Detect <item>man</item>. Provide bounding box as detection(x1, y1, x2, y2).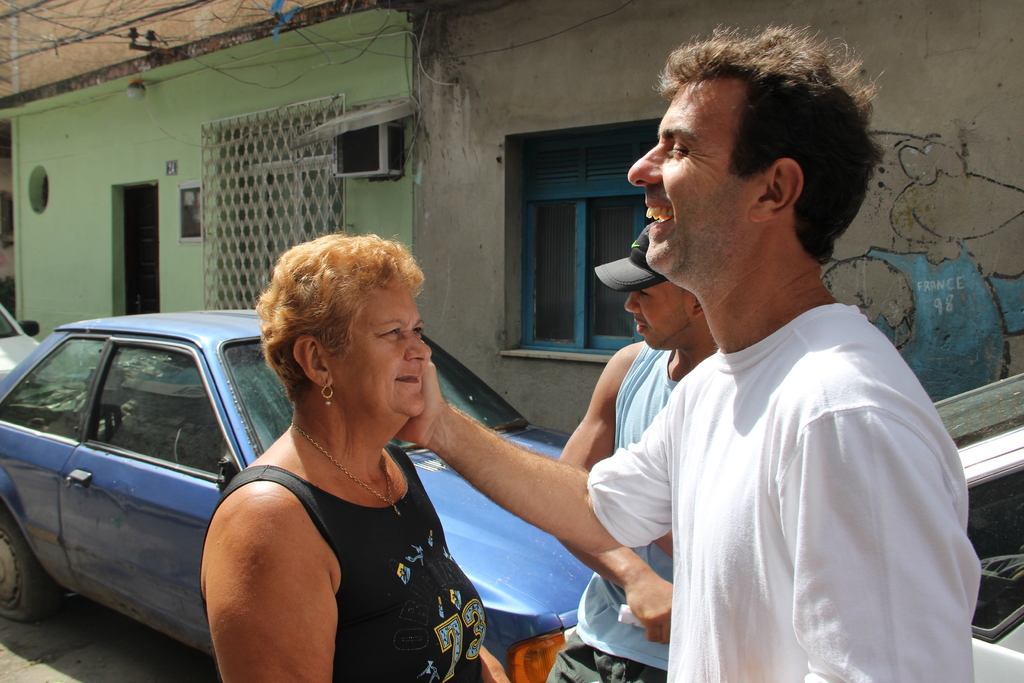
detection(383, 26, 987, 682).
